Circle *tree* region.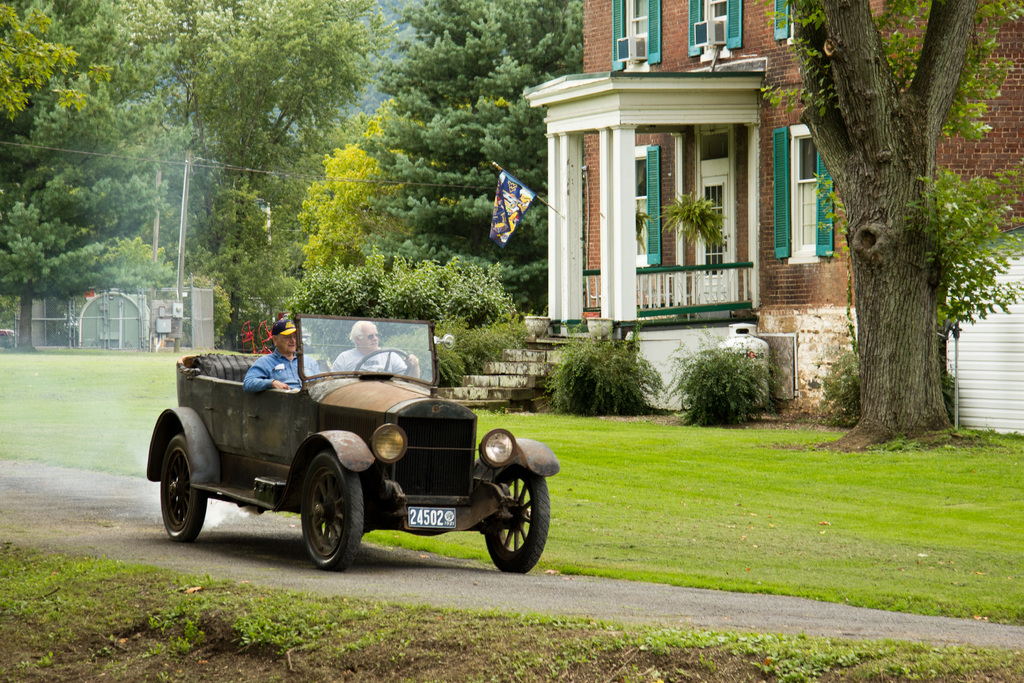
Region: x1=0 y1=1 x2=154 y2=325.
